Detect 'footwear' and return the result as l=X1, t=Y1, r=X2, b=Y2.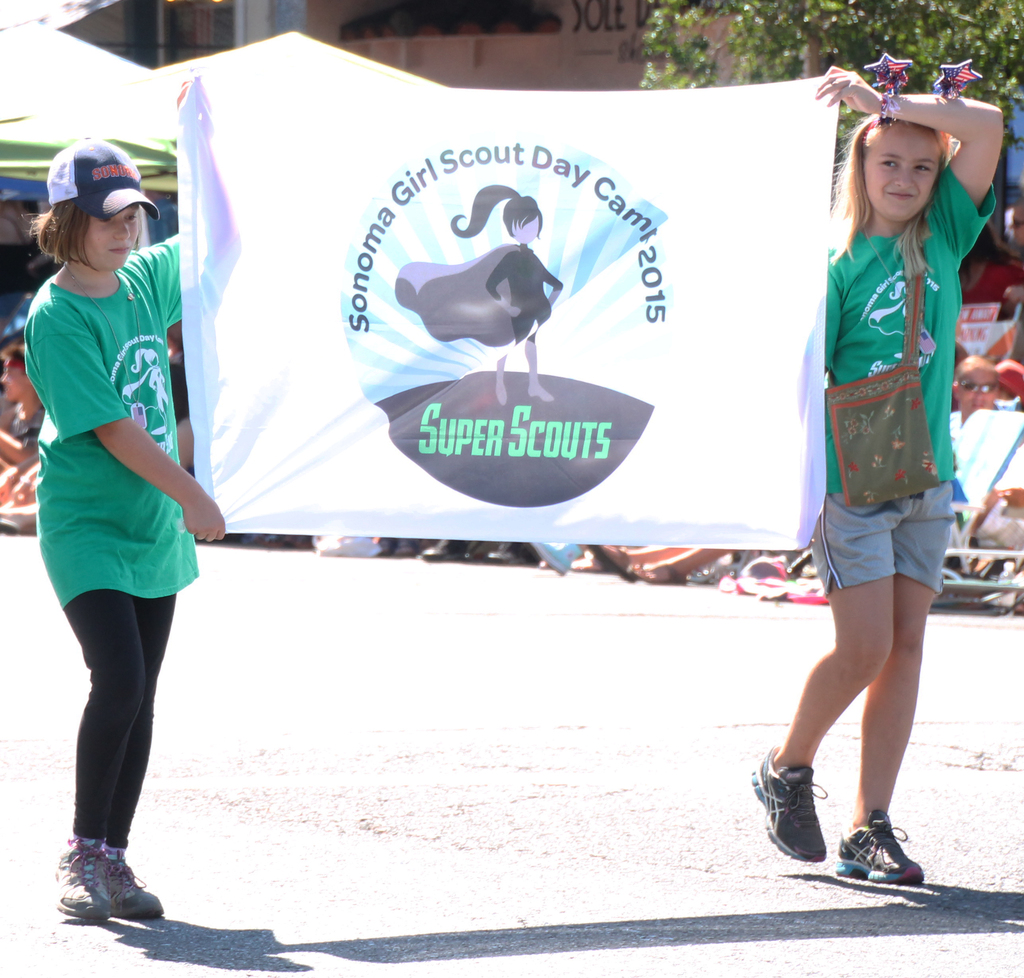
l=749, t=740, r=828, b=864.
